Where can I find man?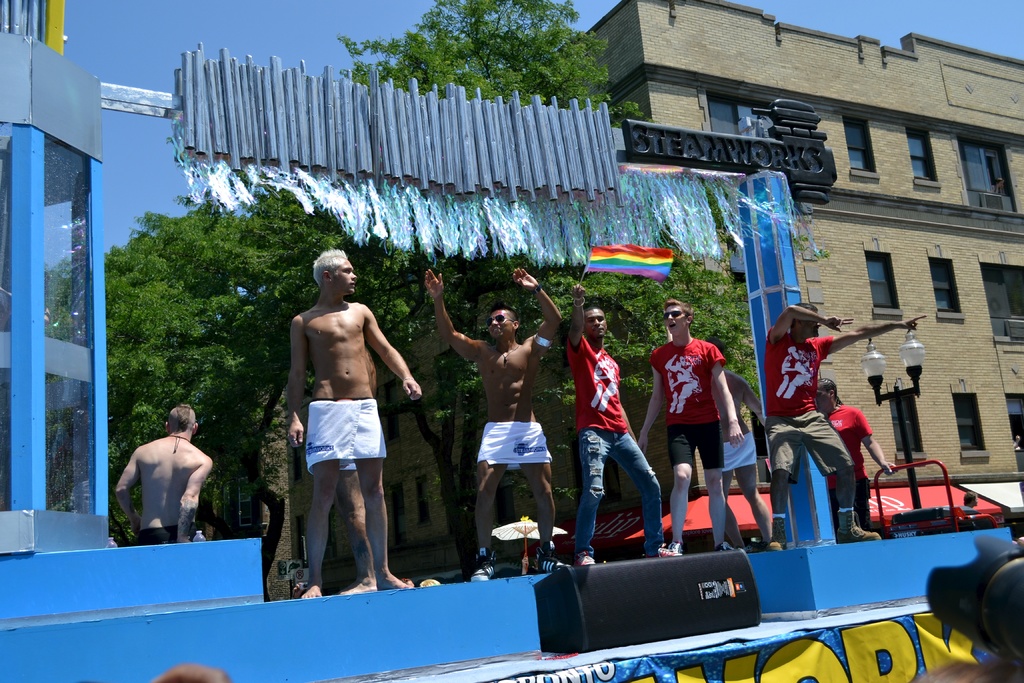
You can find it at l=422, t=259, r=567, b=577.
